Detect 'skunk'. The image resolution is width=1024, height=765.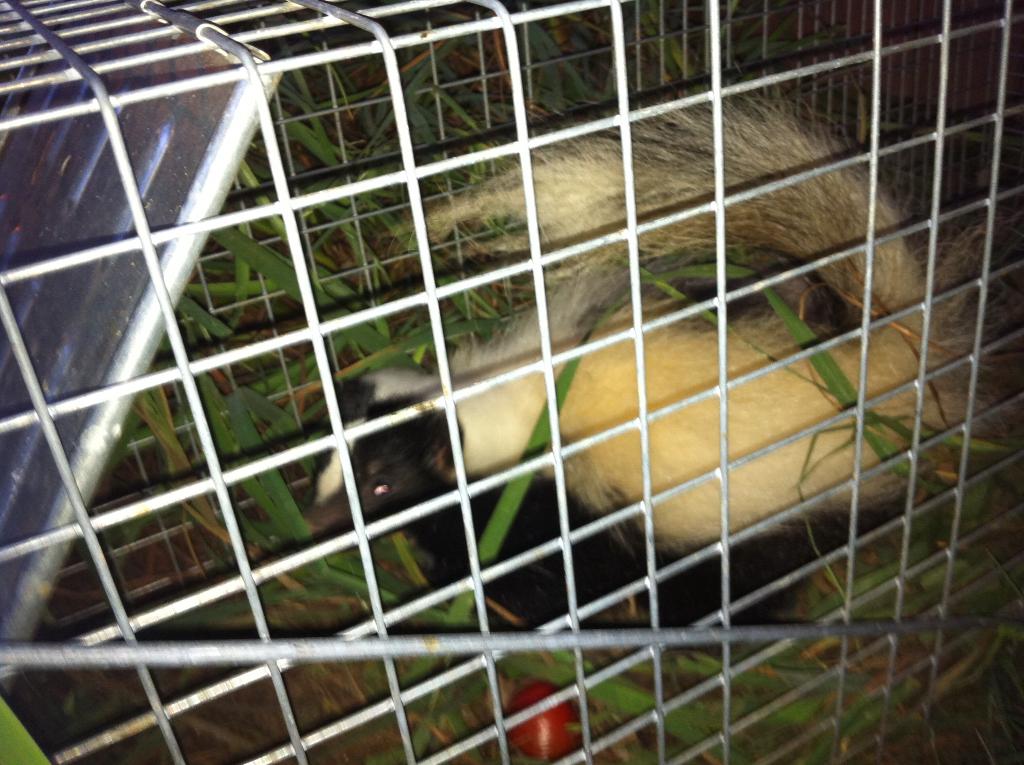
bbox=(306, 81, 1023, 611).
